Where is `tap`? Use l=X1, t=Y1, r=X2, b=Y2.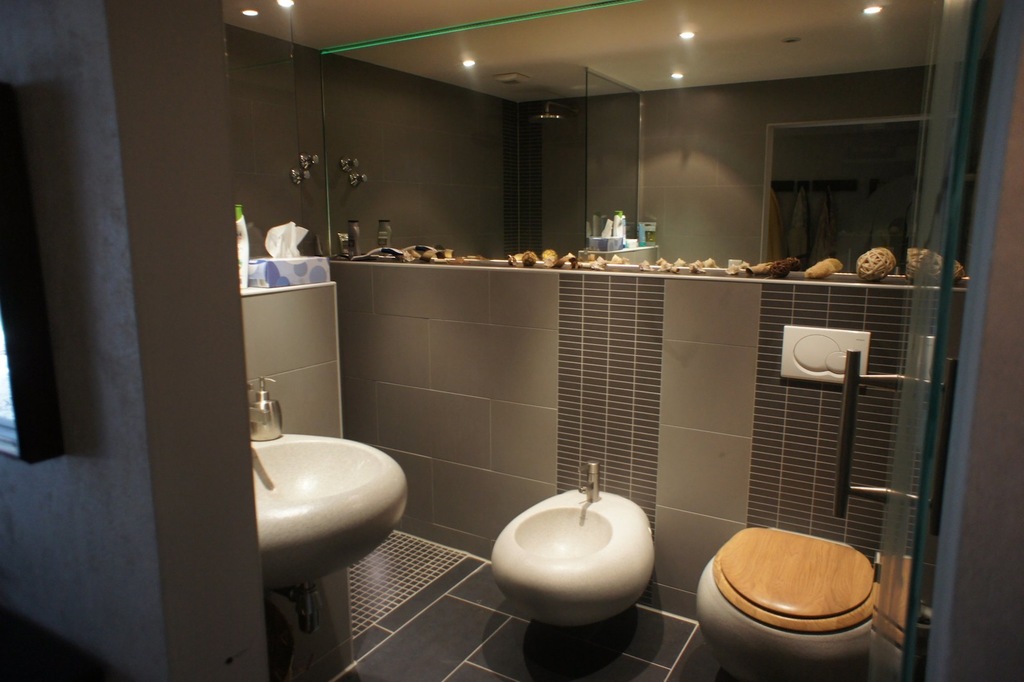
l=578, t=457, r=602, b=497.
